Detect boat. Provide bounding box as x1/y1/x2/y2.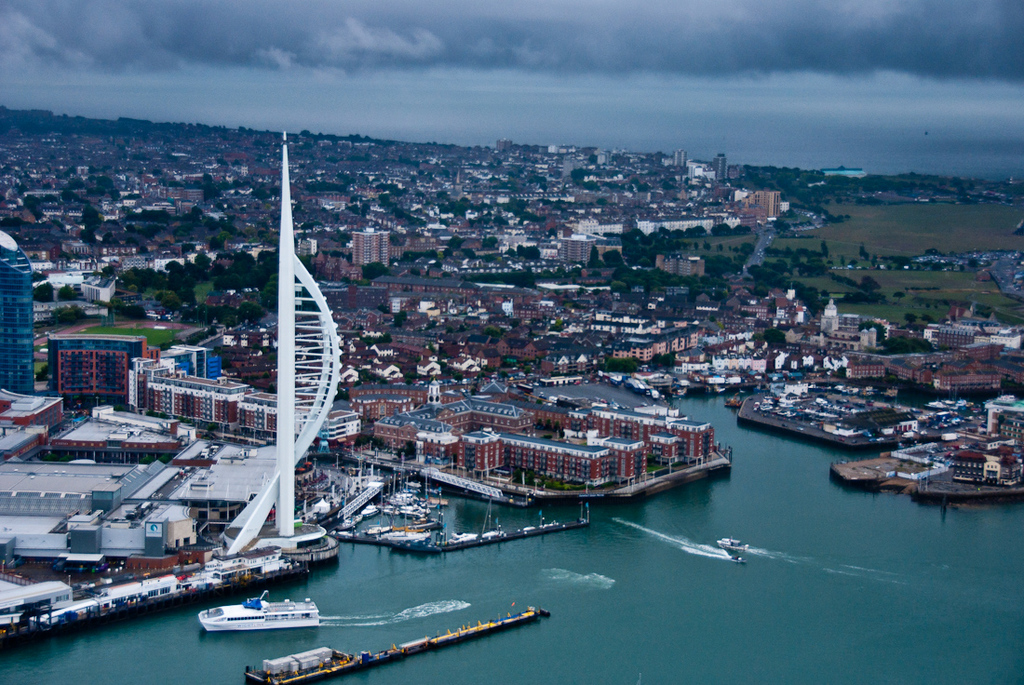
482/523/511/536.
